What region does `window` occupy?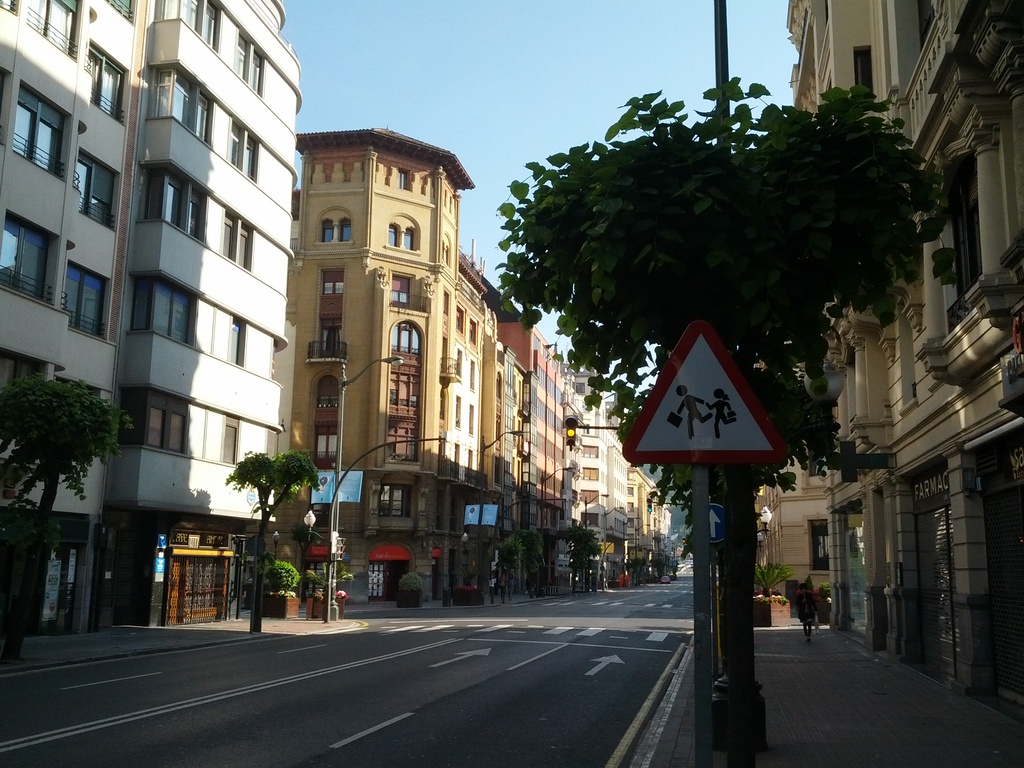
detection(128, 278, 190, 342).
